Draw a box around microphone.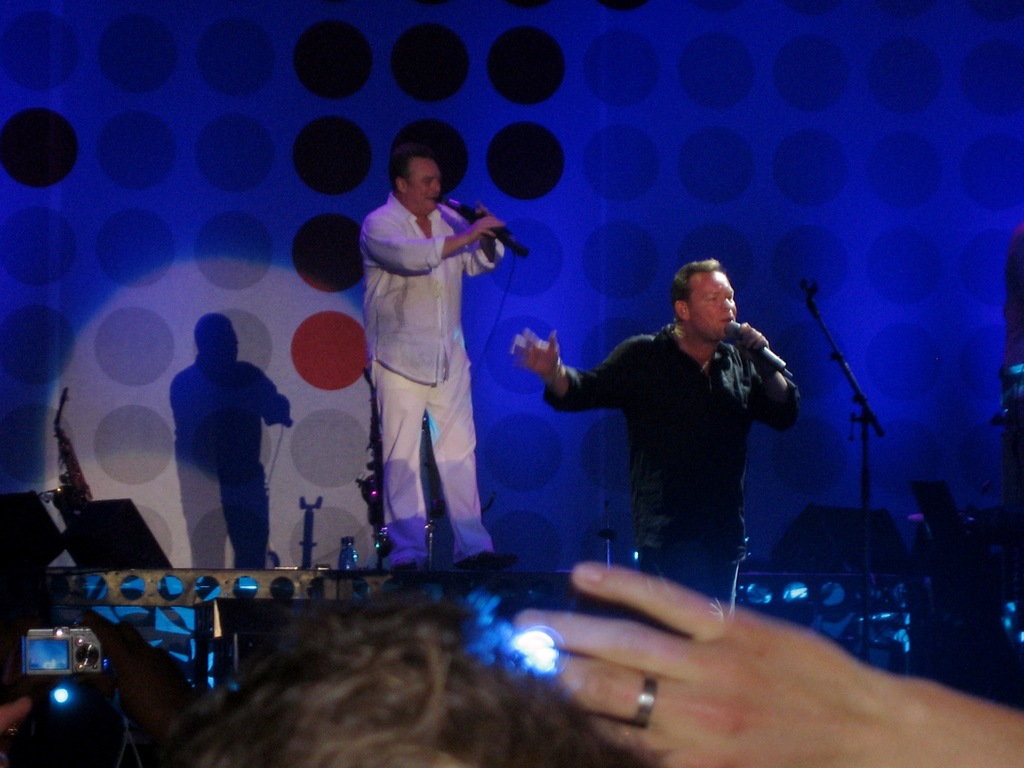
<box>721,317,804,379</box>.
